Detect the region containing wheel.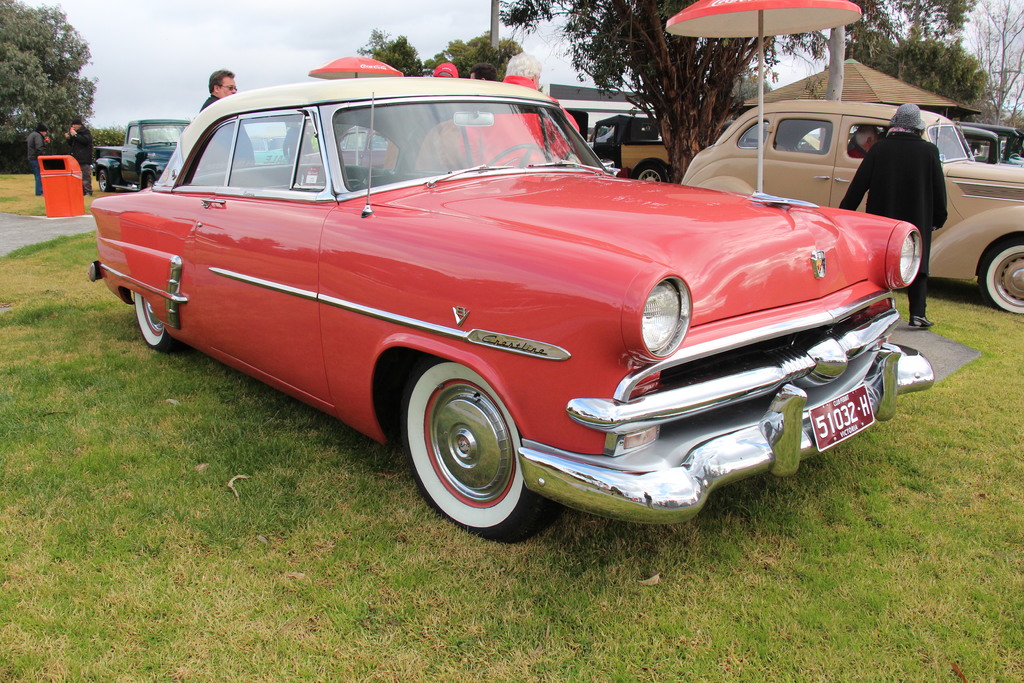
(x1=979, y1=242, x2=1023, y2=315).
